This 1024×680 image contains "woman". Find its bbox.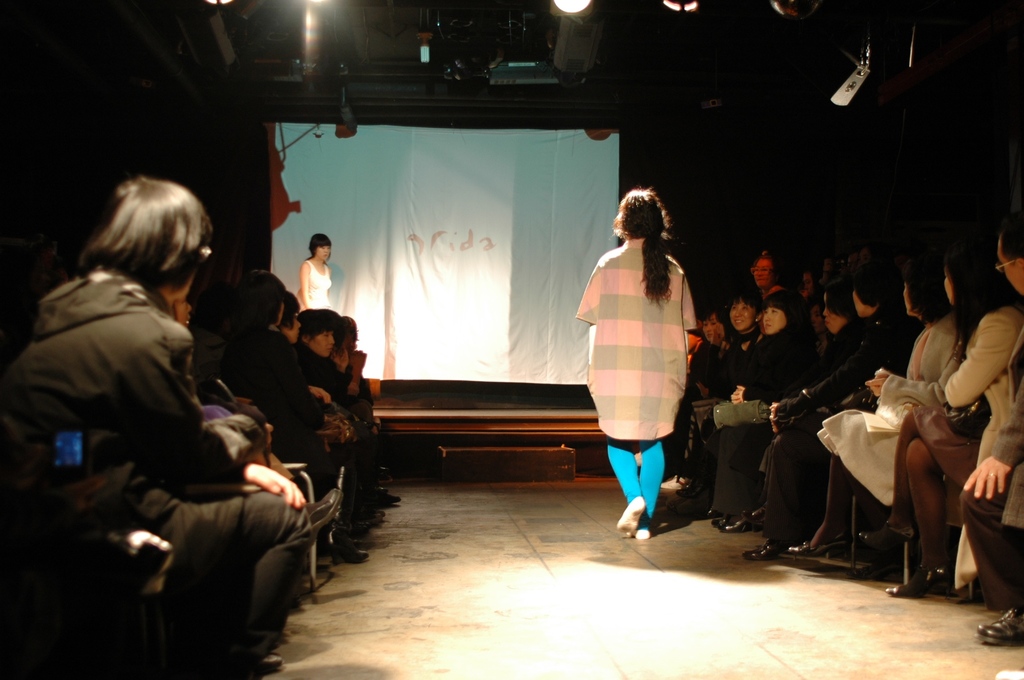
select_region(587, 182, 712, 560).
